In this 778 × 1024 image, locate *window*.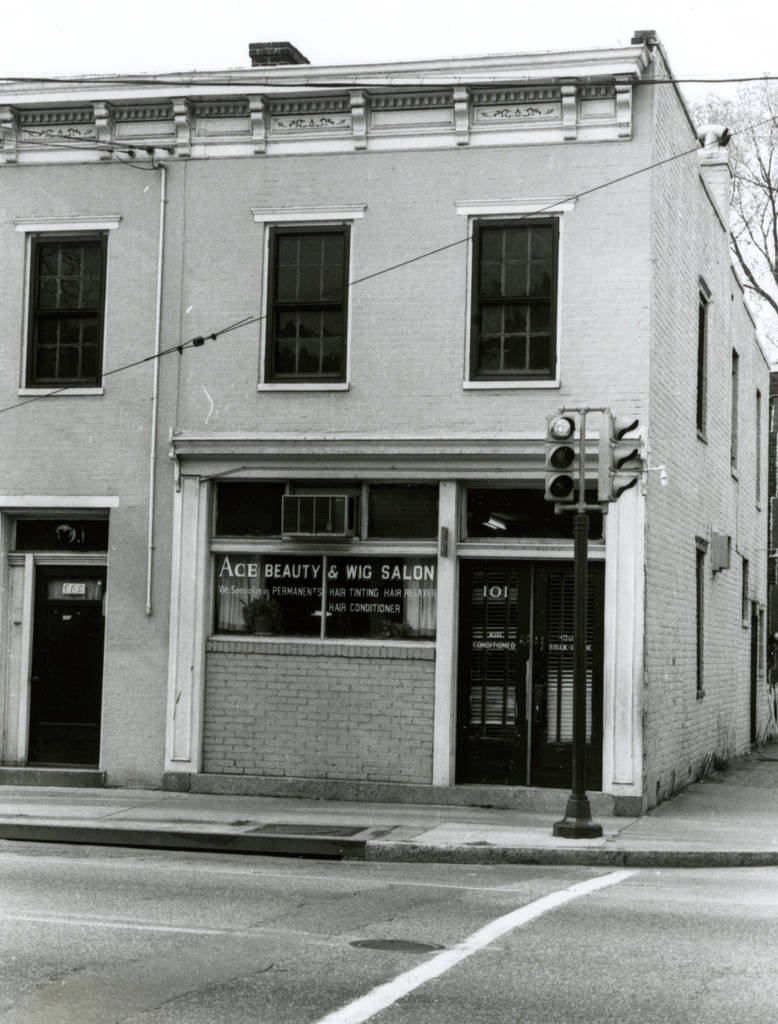
Bounding box: rect(695, 534, 707, 700).
